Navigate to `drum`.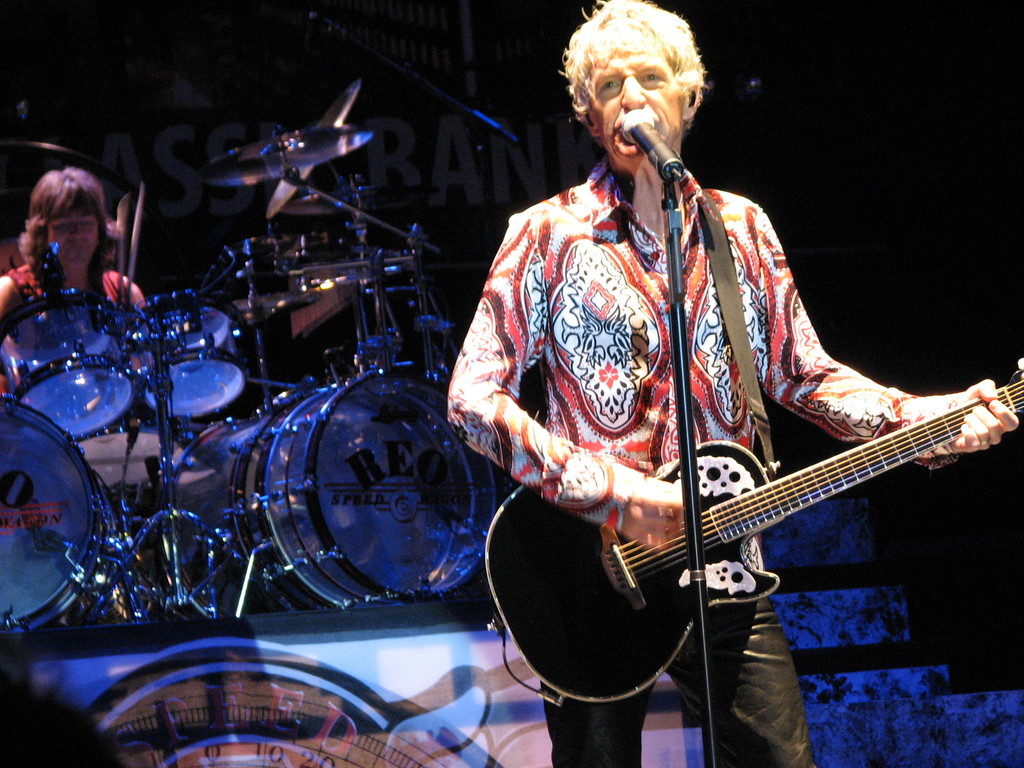
Navigation target: (left=157, top=369, right=500, bottom=622).
